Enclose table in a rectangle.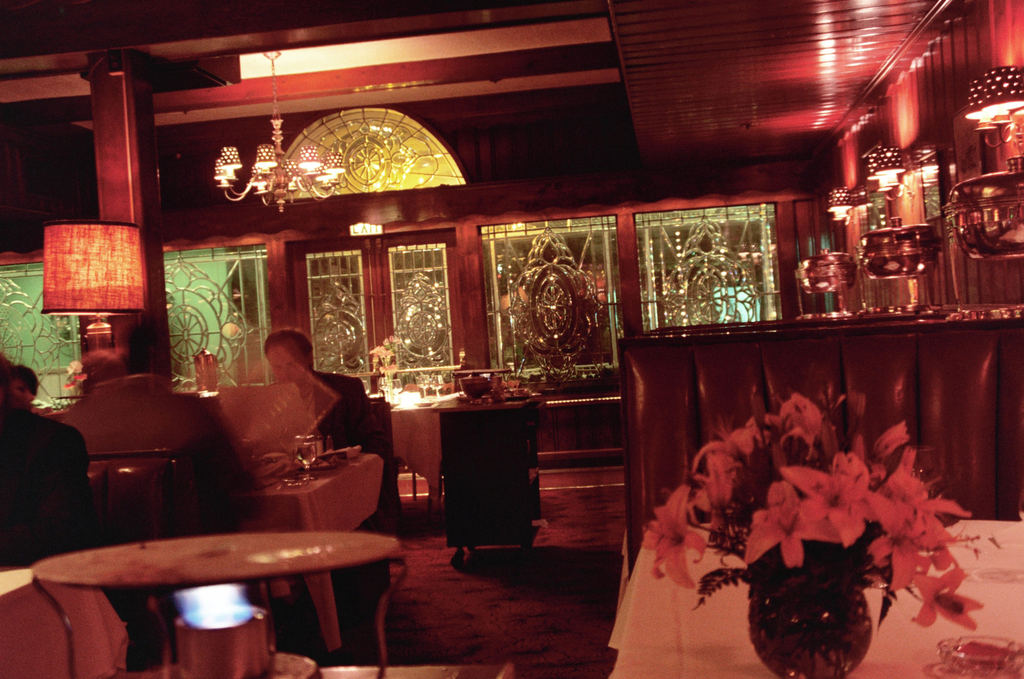
605 517 1023 678.
